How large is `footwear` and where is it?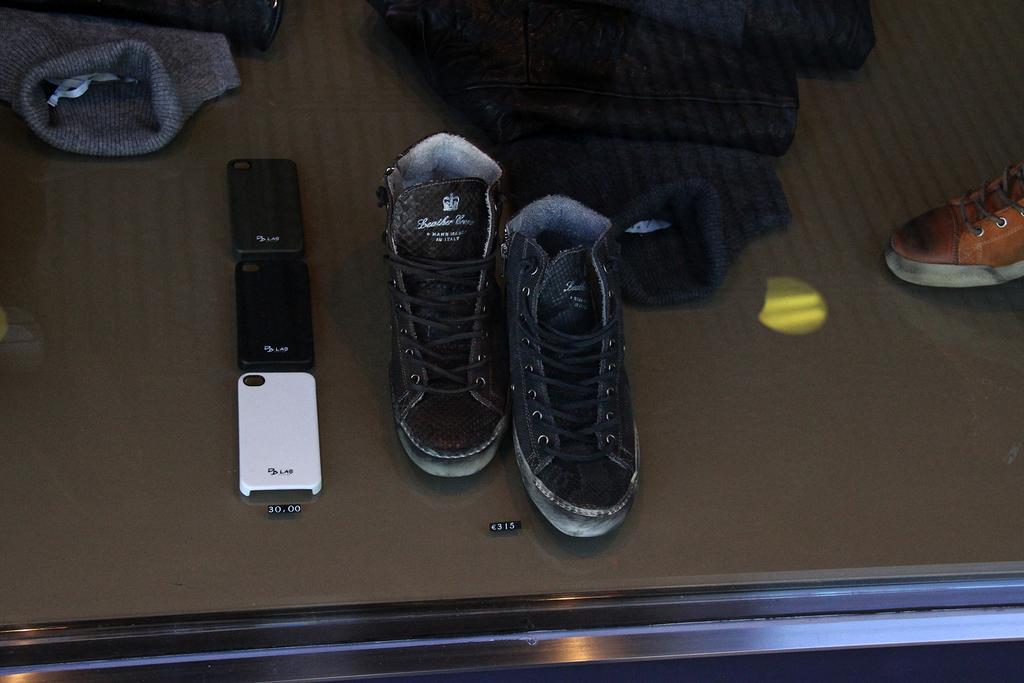
Bounding box: x1=893, y1=156, x2=1023, y2=284.
